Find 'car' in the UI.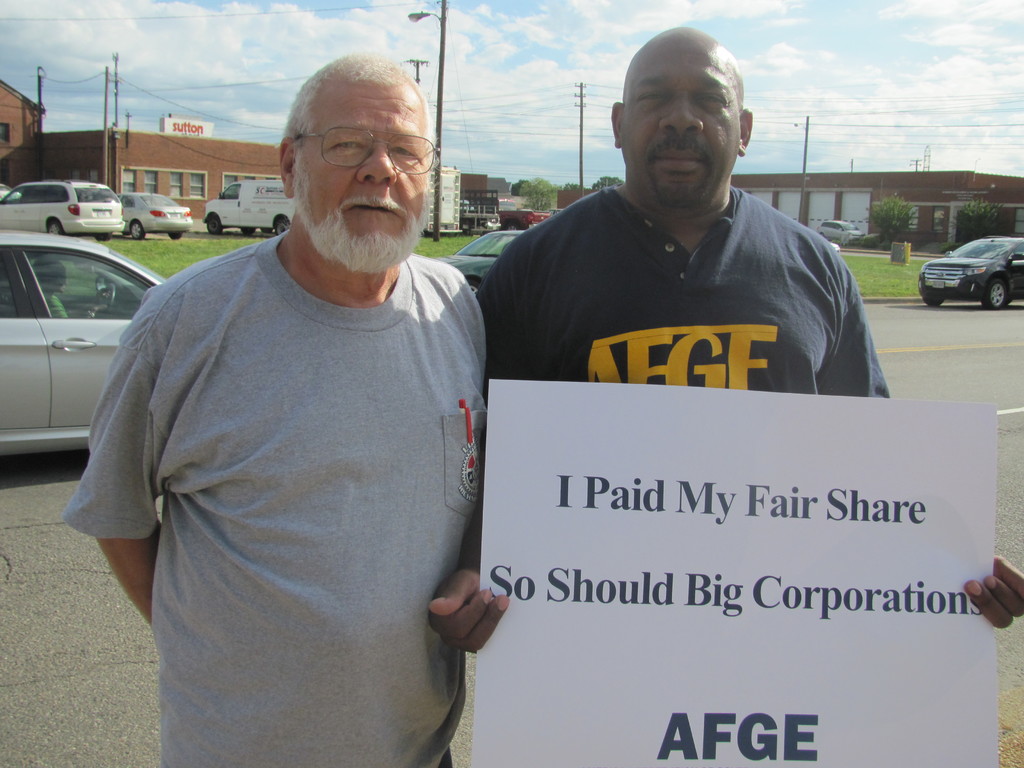
UI element at detection(0, 228, 167, 455).
